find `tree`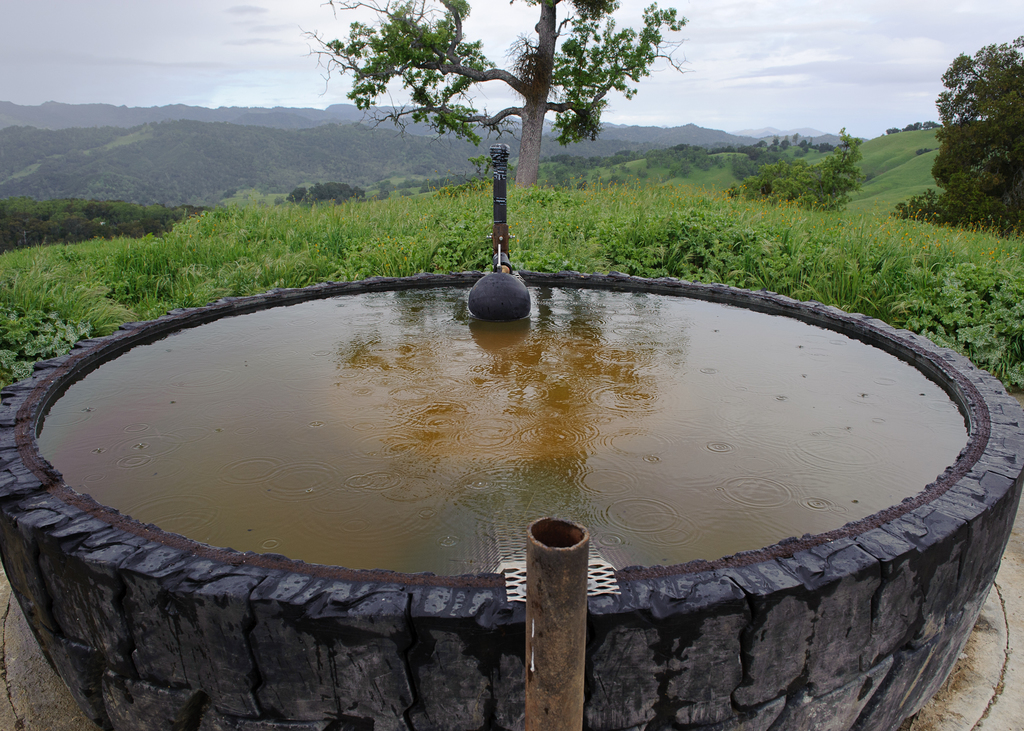
rect(731, 127, 868, 214)
